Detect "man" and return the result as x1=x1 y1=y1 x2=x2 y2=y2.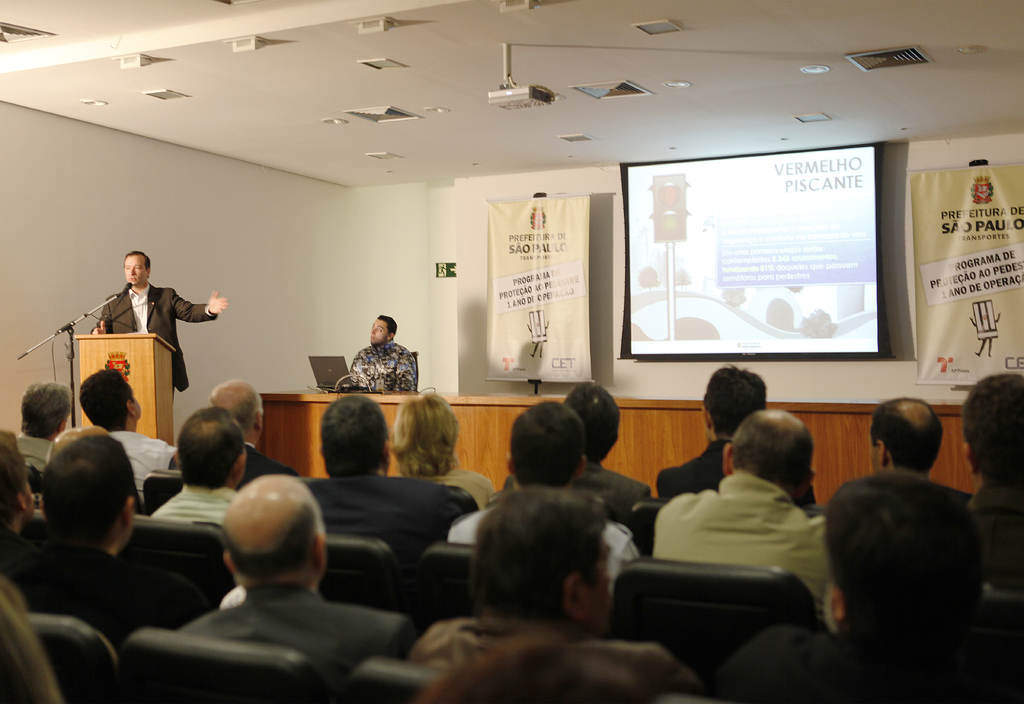
x1=12 y1=375 x2=80 y2=471.
